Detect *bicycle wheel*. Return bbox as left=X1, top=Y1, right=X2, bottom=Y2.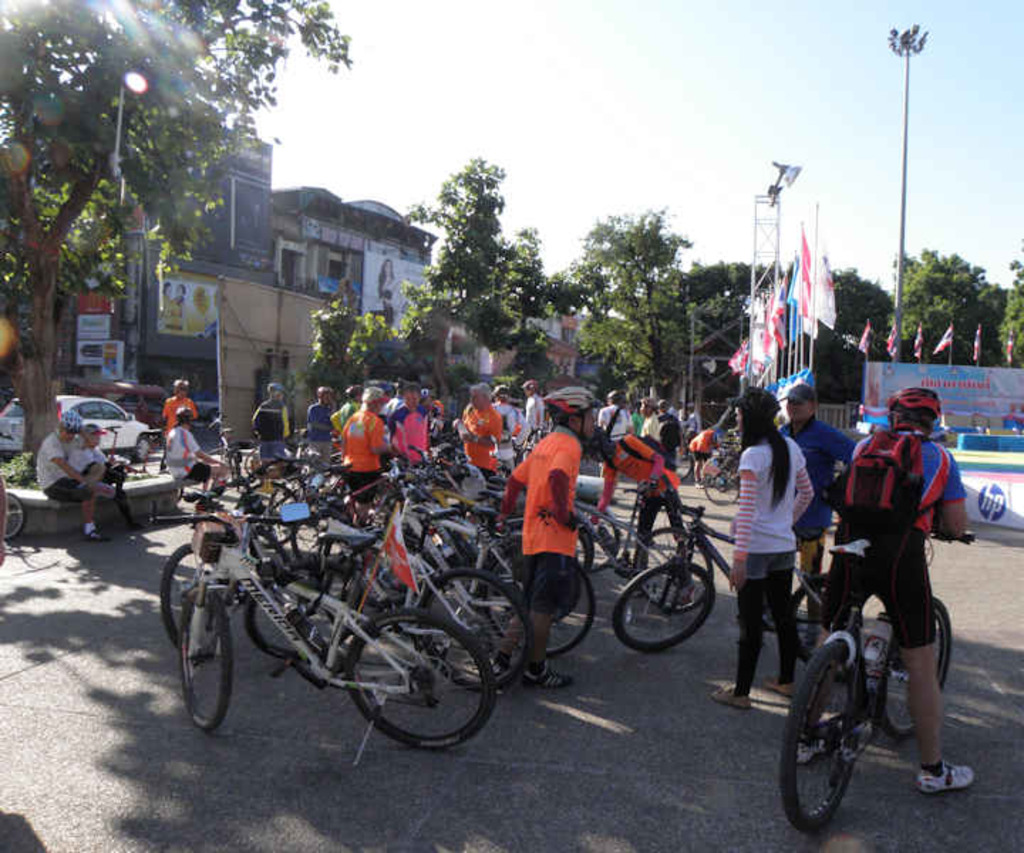
left=617, top=556, right=714, bottom=664.
